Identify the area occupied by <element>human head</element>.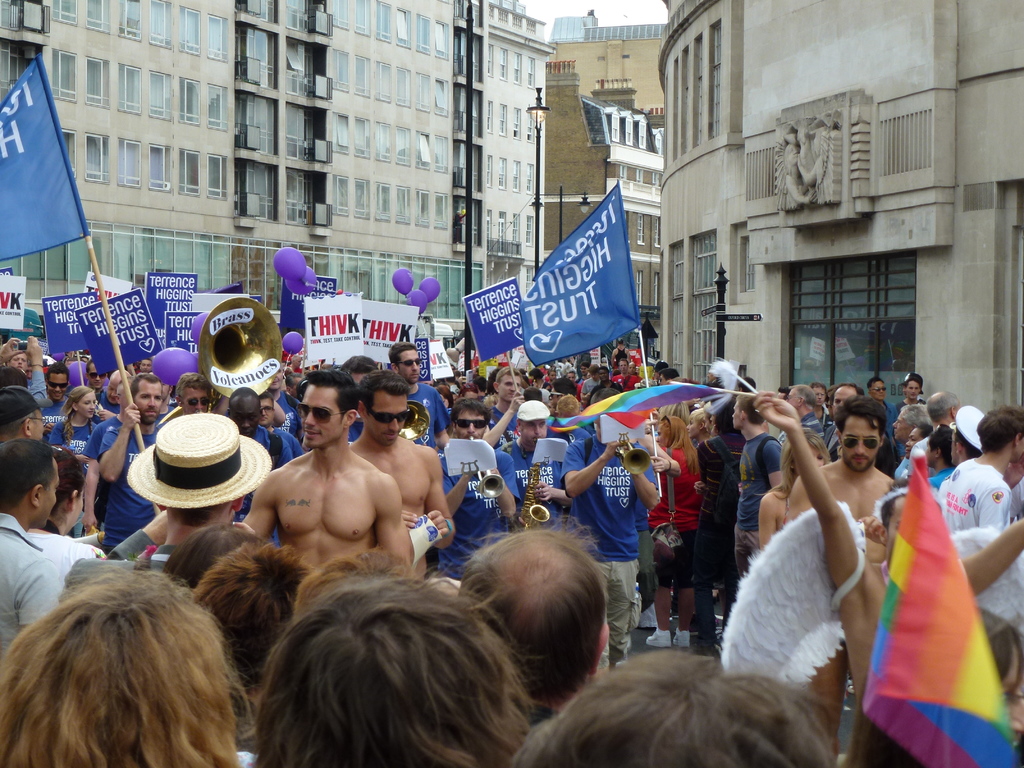
Area: BBox(247, 566, 531, 767).
